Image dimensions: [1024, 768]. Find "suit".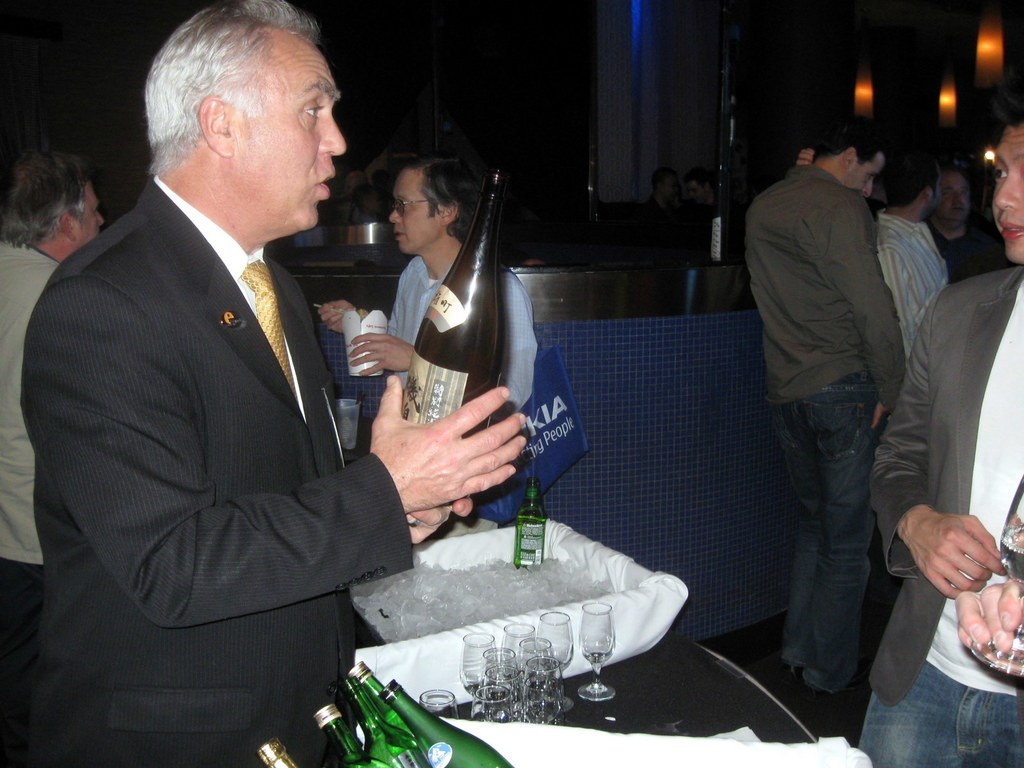
l=838, t=264, r=1023, b=765.
